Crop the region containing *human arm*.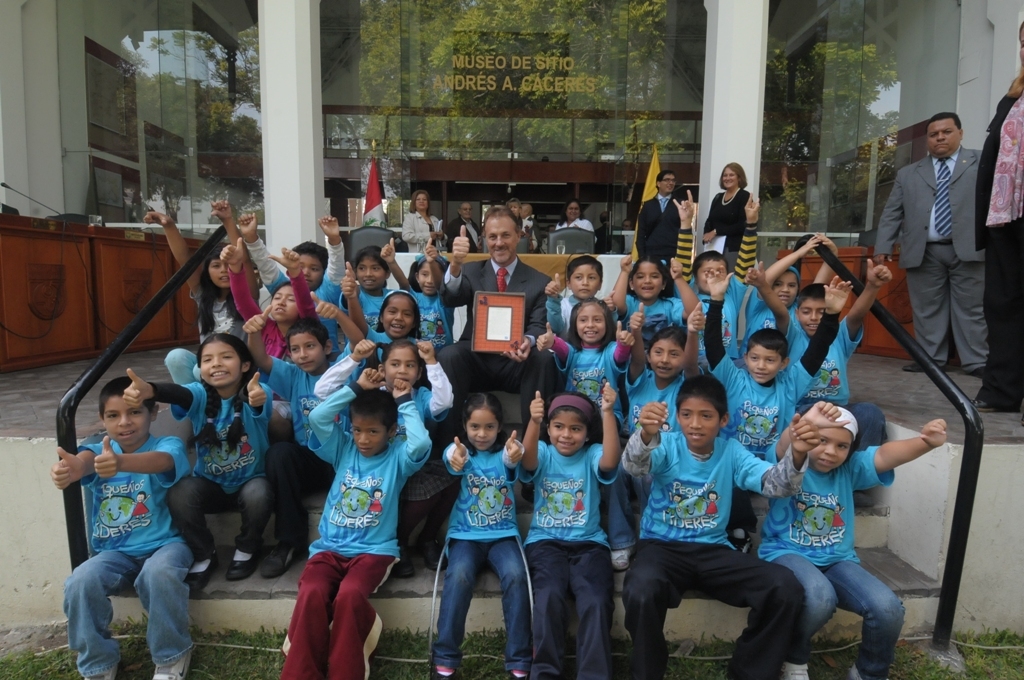
Crop region: crop(580, 383, 626, 486).
